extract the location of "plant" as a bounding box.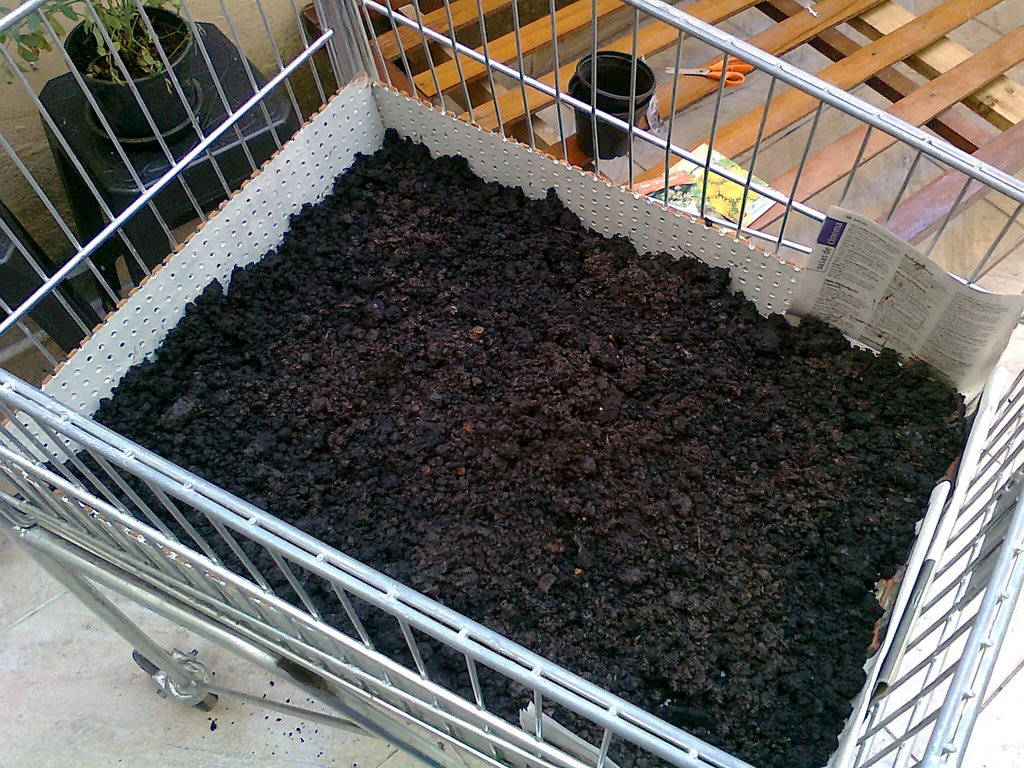
<bbox>0, 0, 188, 95</bbox>.
